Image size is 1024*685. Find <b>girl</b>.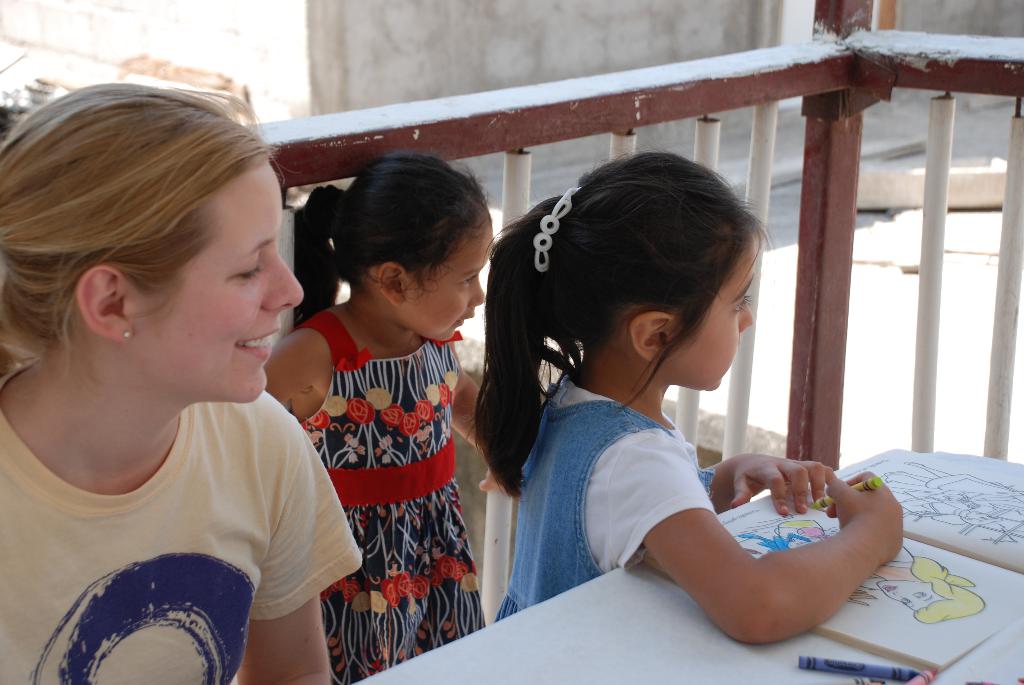
461,155,906,654.
